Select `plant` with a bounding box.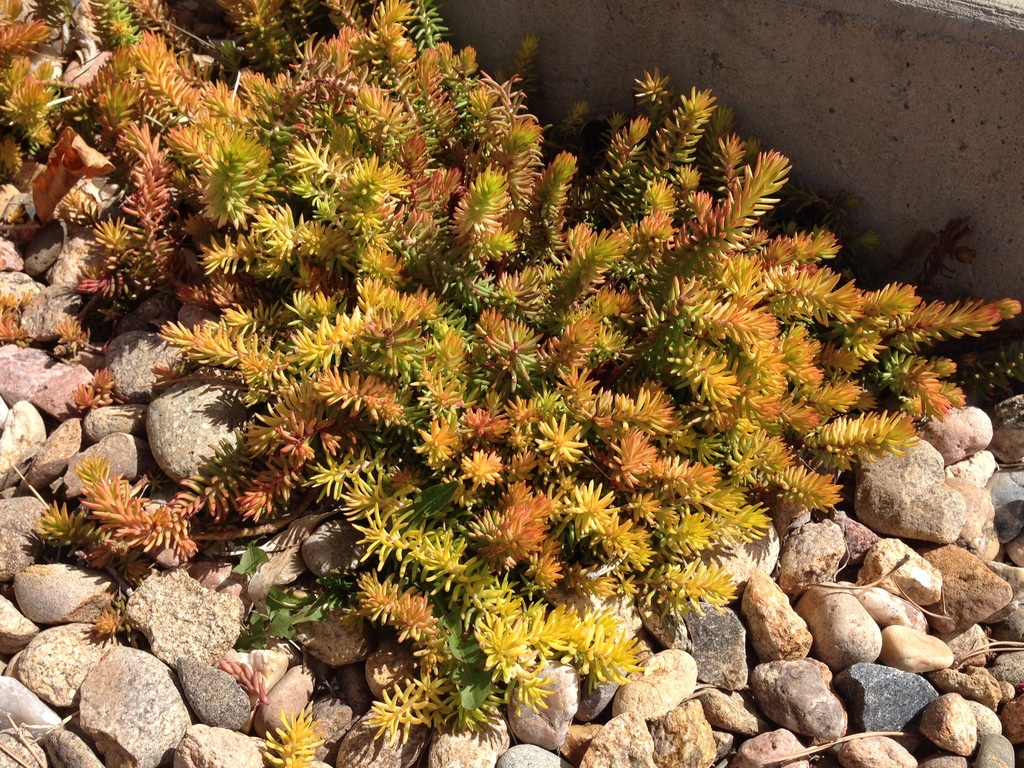
rect(33, 447, 202, 593).
